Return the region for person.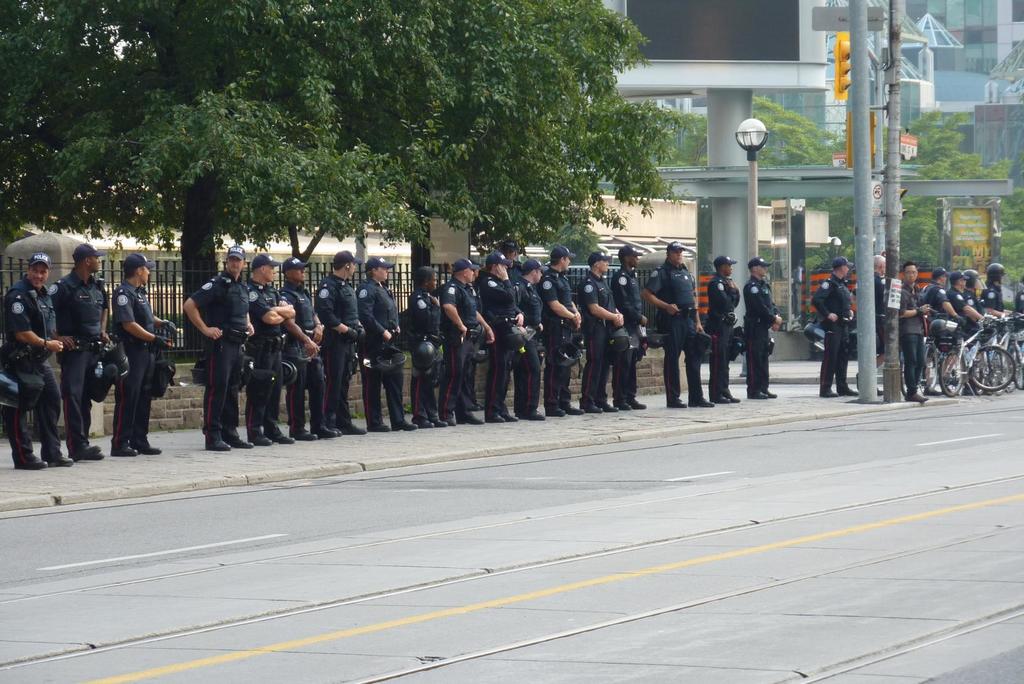
Rect(705, 252, 746, 408).
